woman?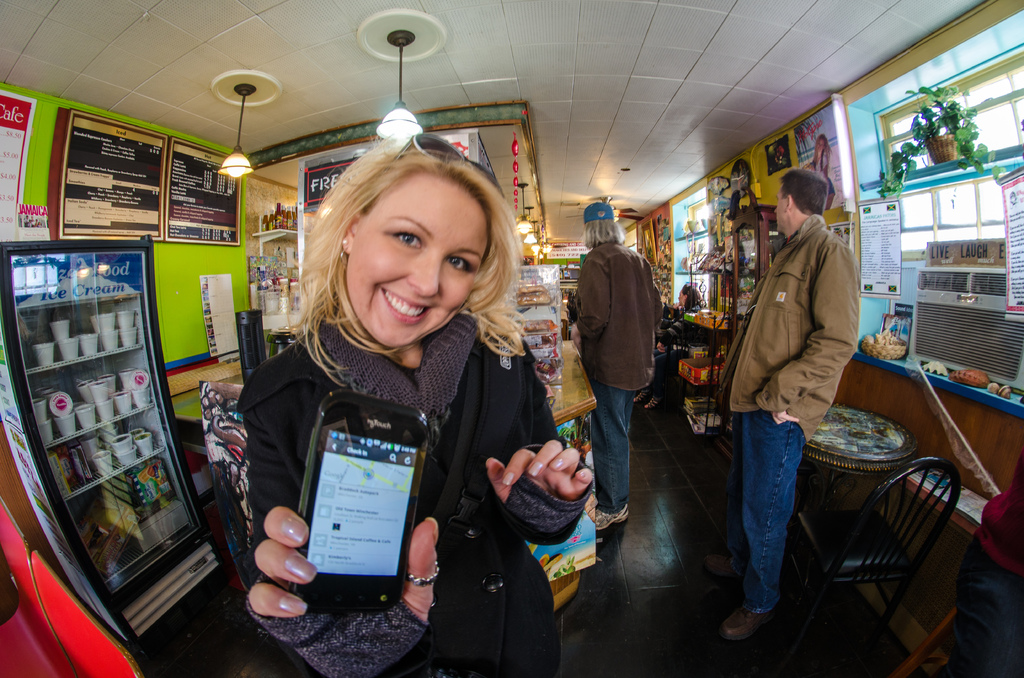
{"left": 637, "top": 283, "right": 708, "bottom": 406}
